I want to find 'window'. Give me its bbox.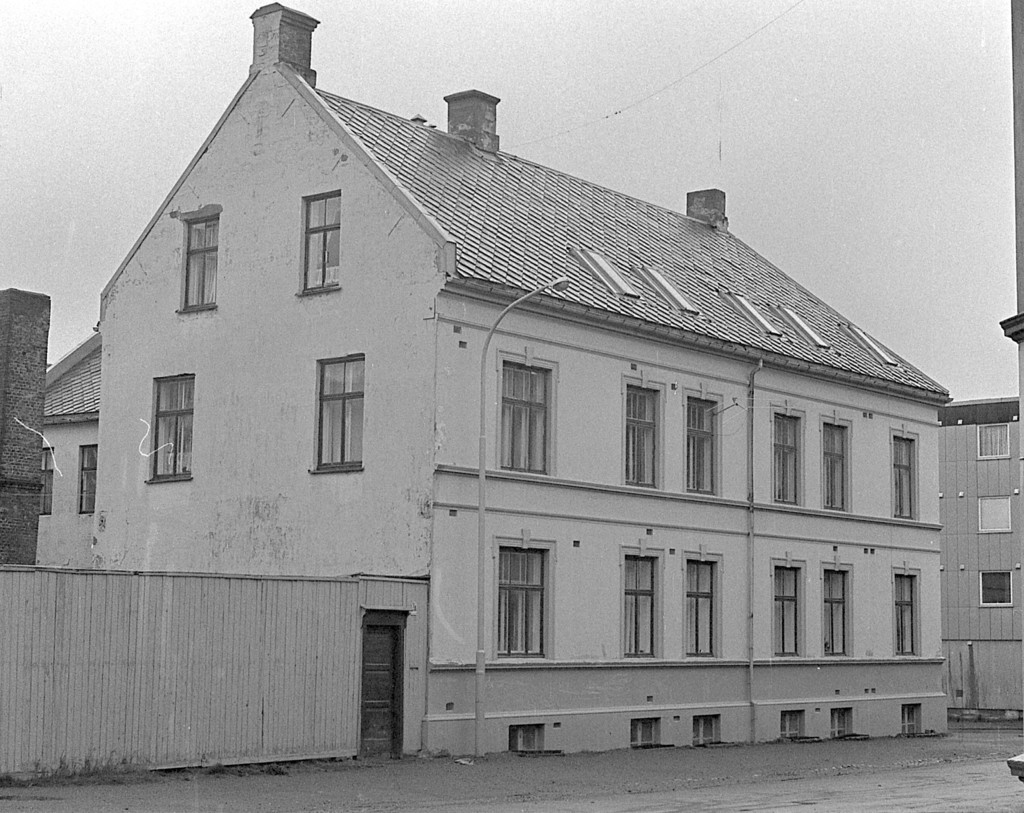
(left=894, top=431, right=920, bottom=519).
